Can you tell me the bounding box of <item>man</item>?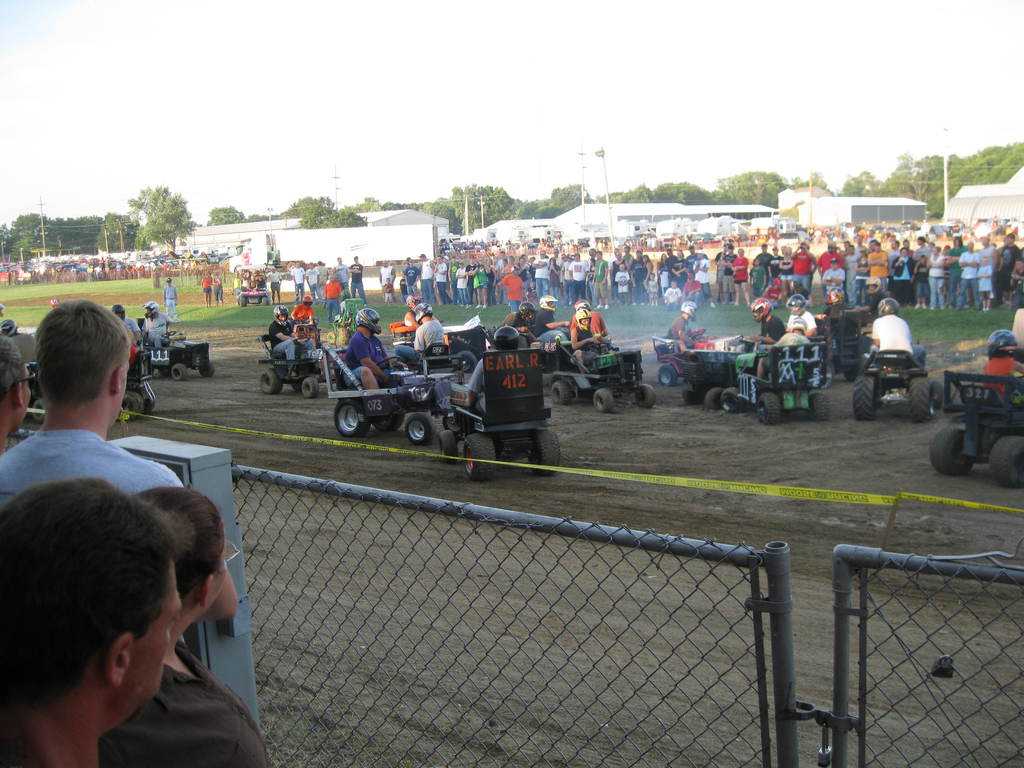
Rect(755, 315, 813, 380).
